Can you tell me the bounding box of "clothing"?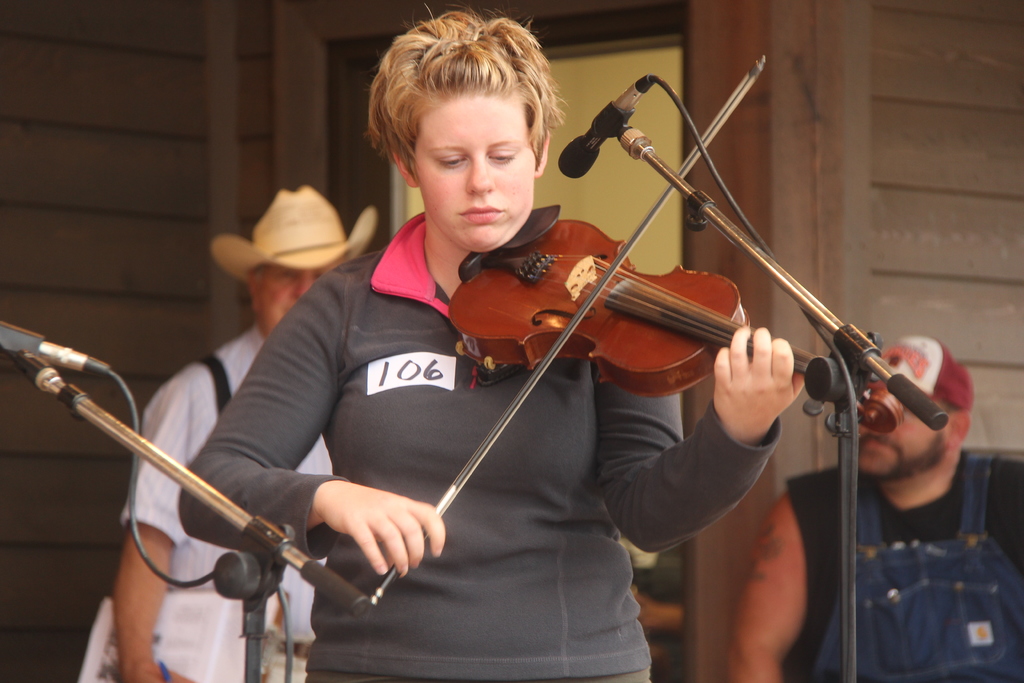
(176, 212, 779, 682).
